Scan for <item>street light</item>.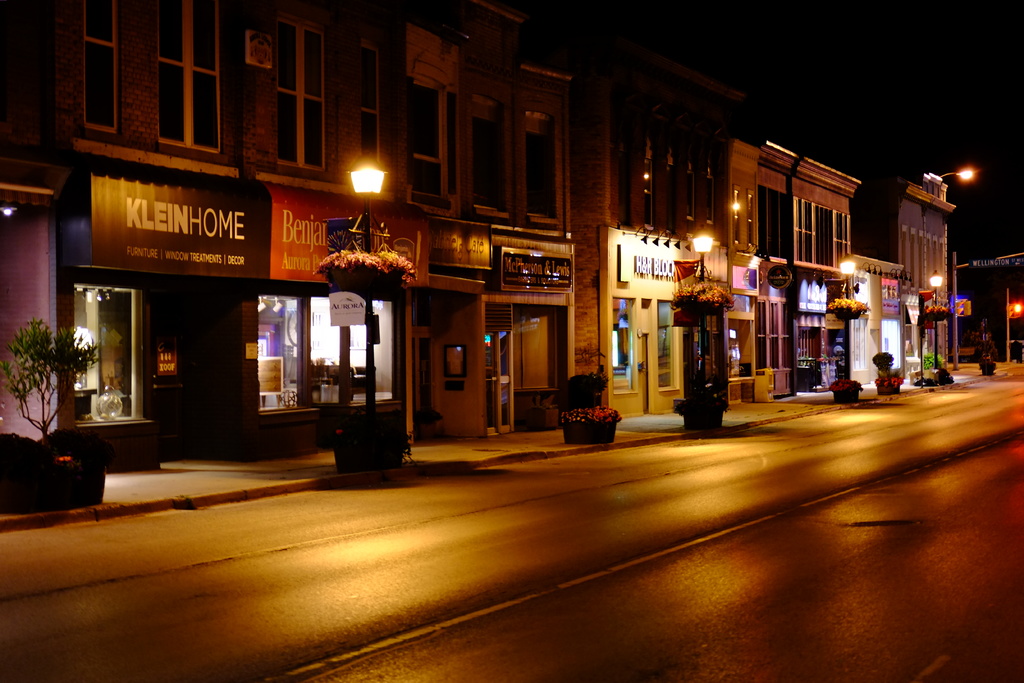
Scan result: {"left": 836, "top": 254, "right": 860, "bottom": 388}.
